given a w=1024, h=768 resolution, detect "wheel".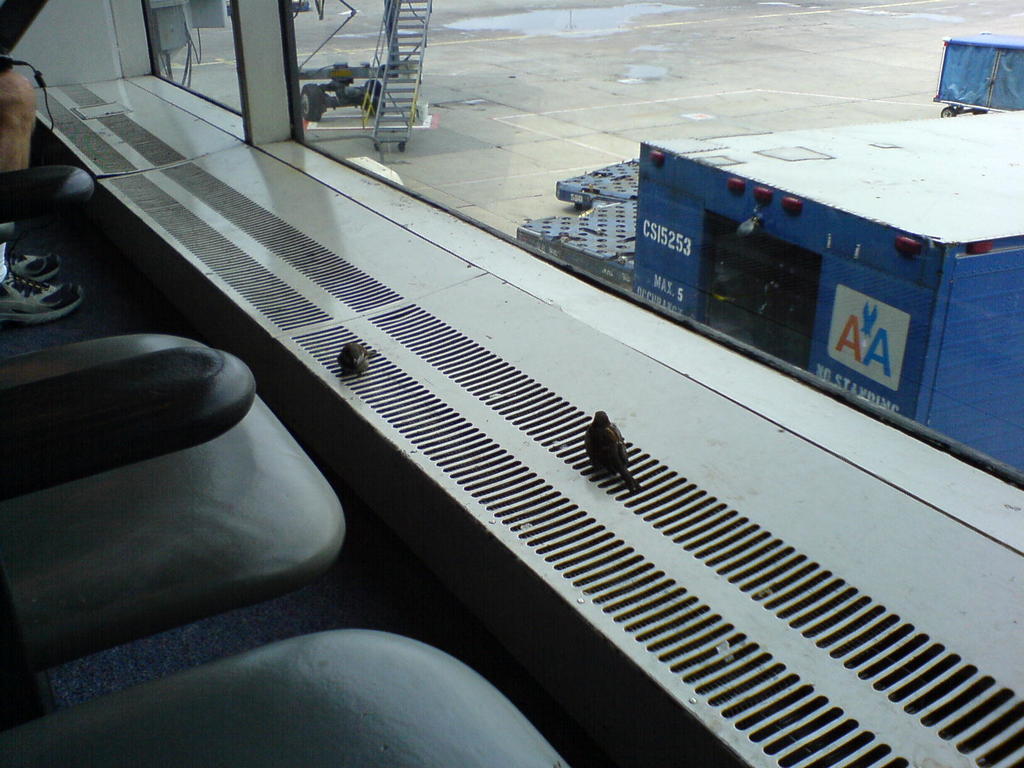
detection(936, 108, 956, 119).
